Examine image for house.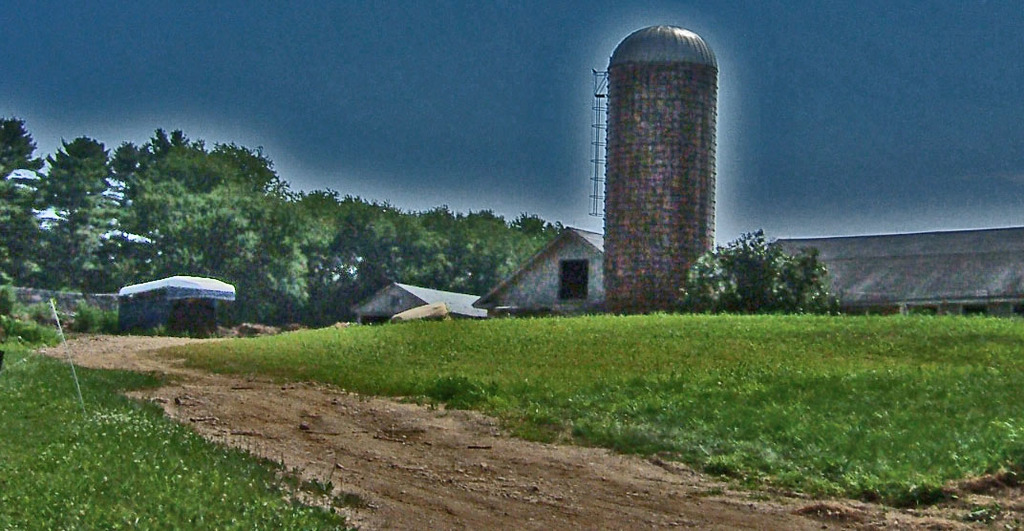
Examination result: [341, 273, 489, 323].
